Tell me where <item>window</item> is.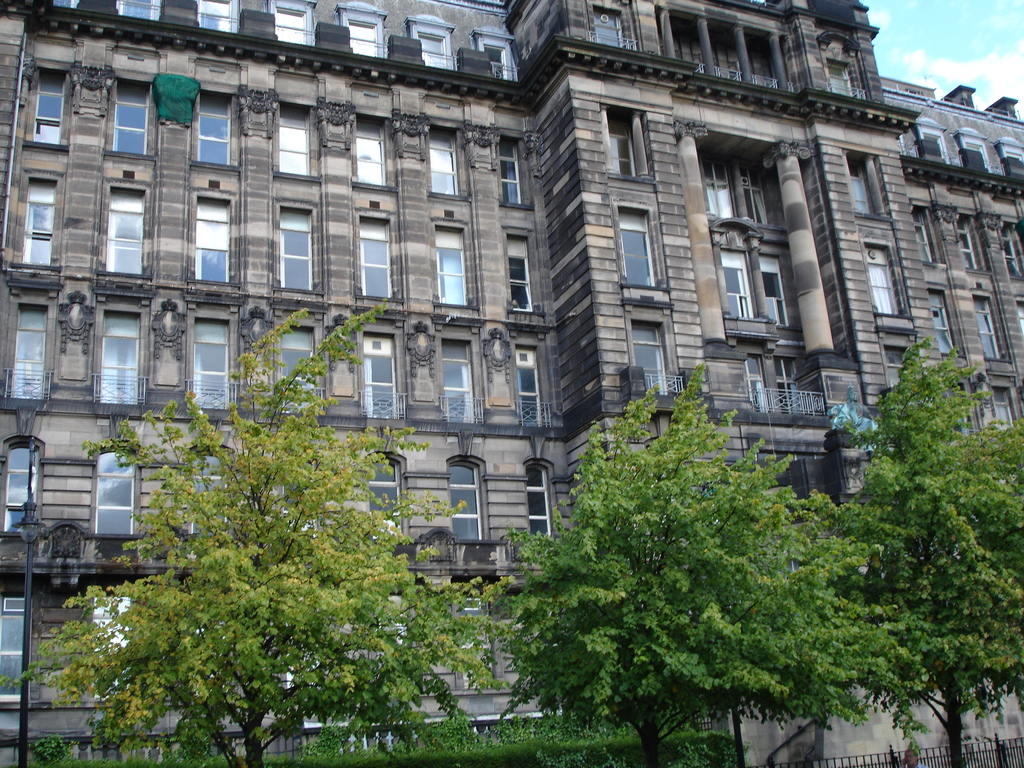
<item>window</item> is at x1=255, y1=189, x2=310, y2=291.
